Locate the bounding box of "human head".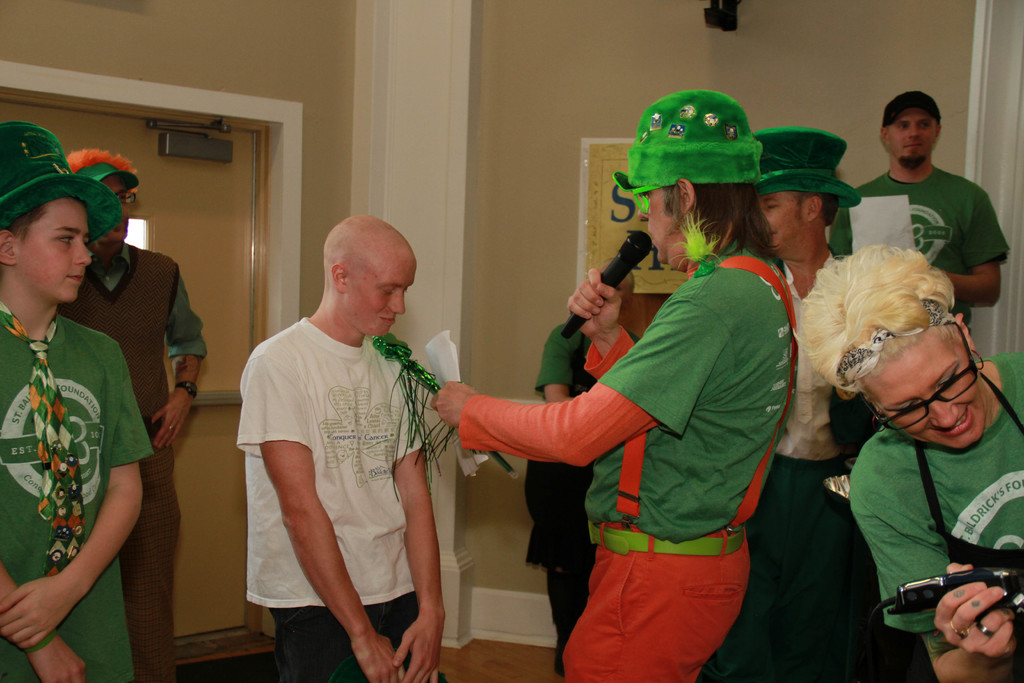
Bounding box: detection(65, 148, 138, 245).
